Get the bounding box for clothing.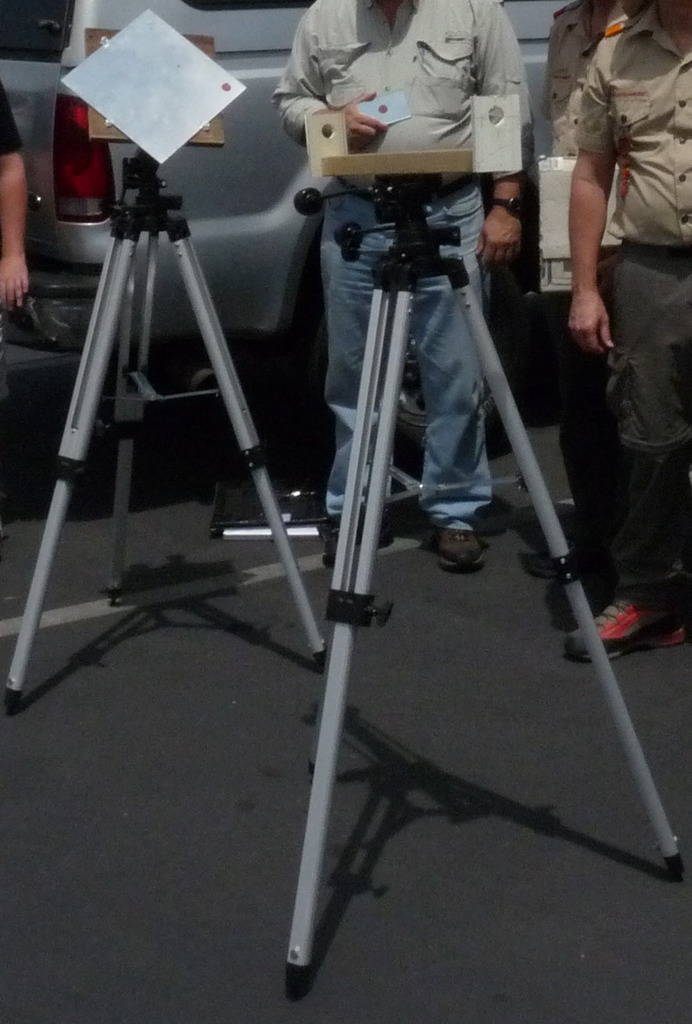
[0, 79, 25, 155].
